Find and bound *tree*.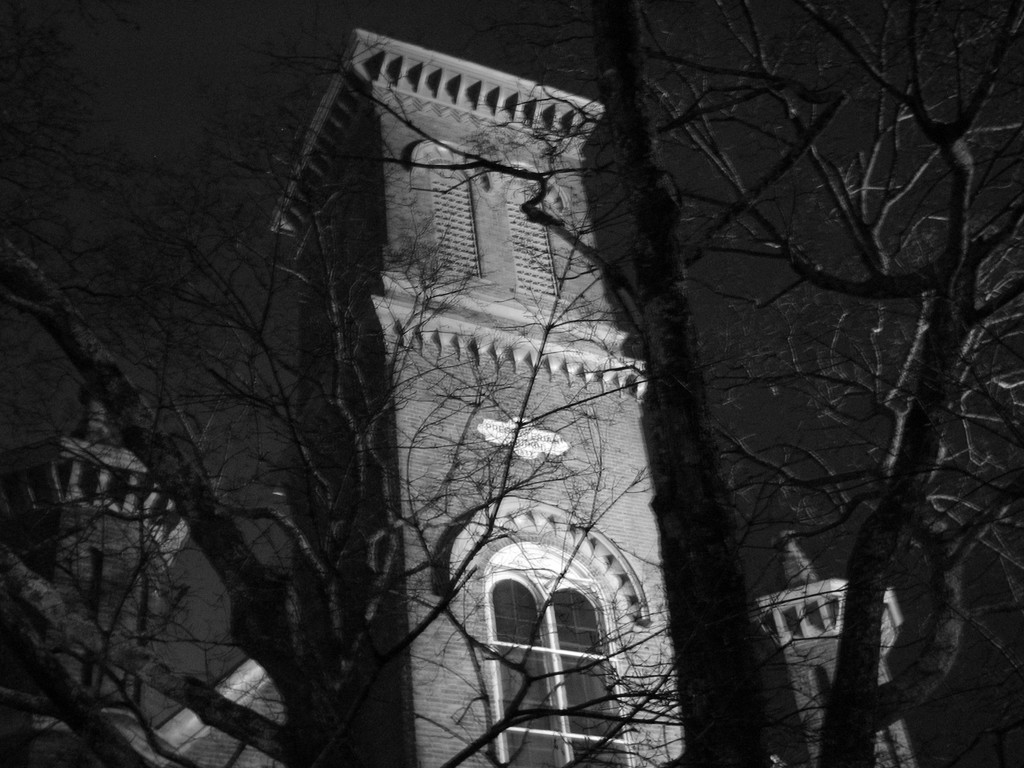
Bound: pyautogui.locateOnScreen(0, 79, 715, 765).
